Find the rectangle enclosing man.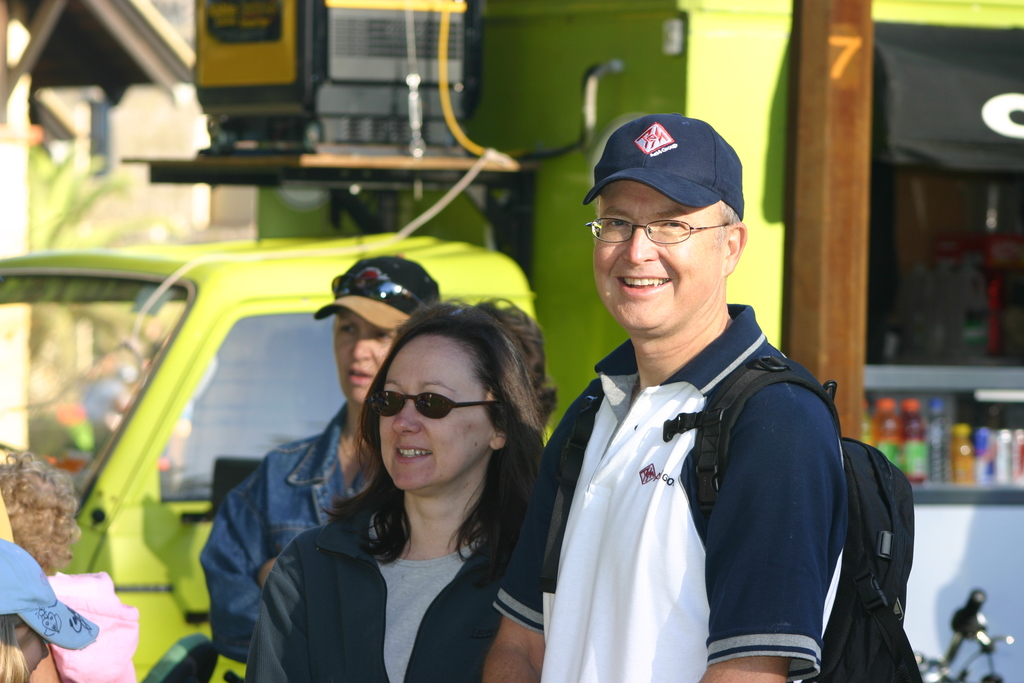
BBox(516, 118, 887, 682).
